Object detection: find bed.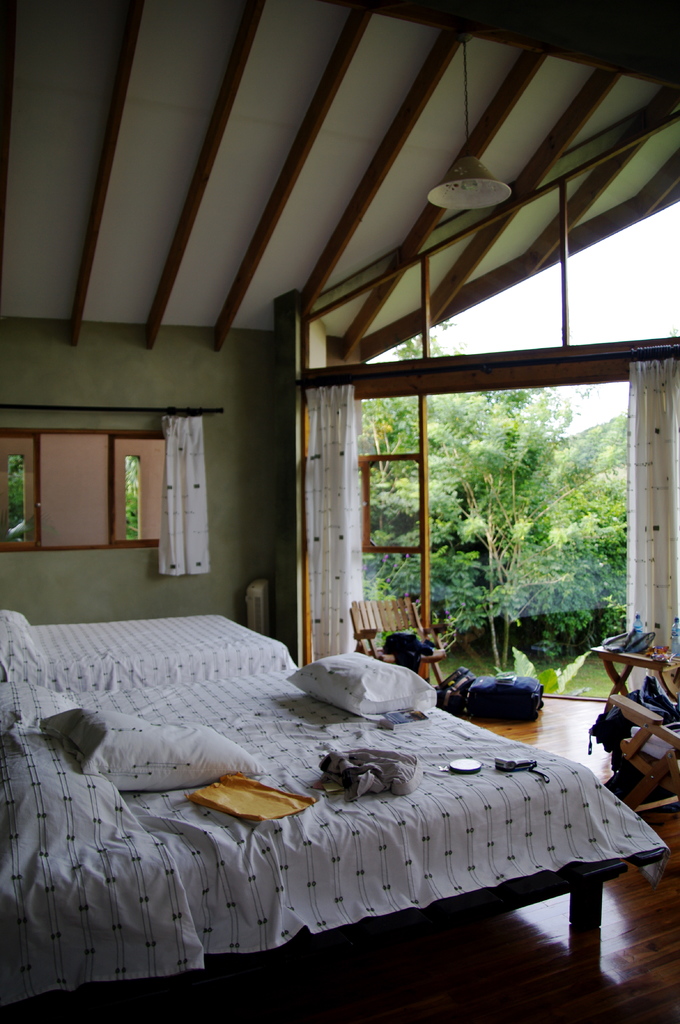
box(4, 556, 667, 989).
